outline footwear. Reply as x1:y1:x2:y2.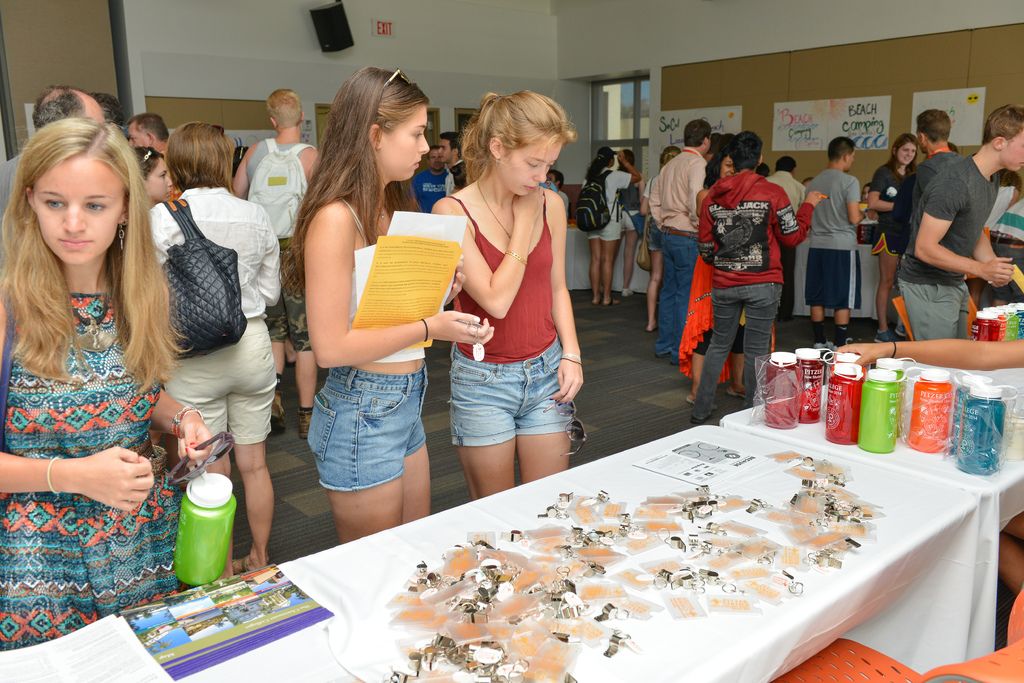
895:324:905:339.
